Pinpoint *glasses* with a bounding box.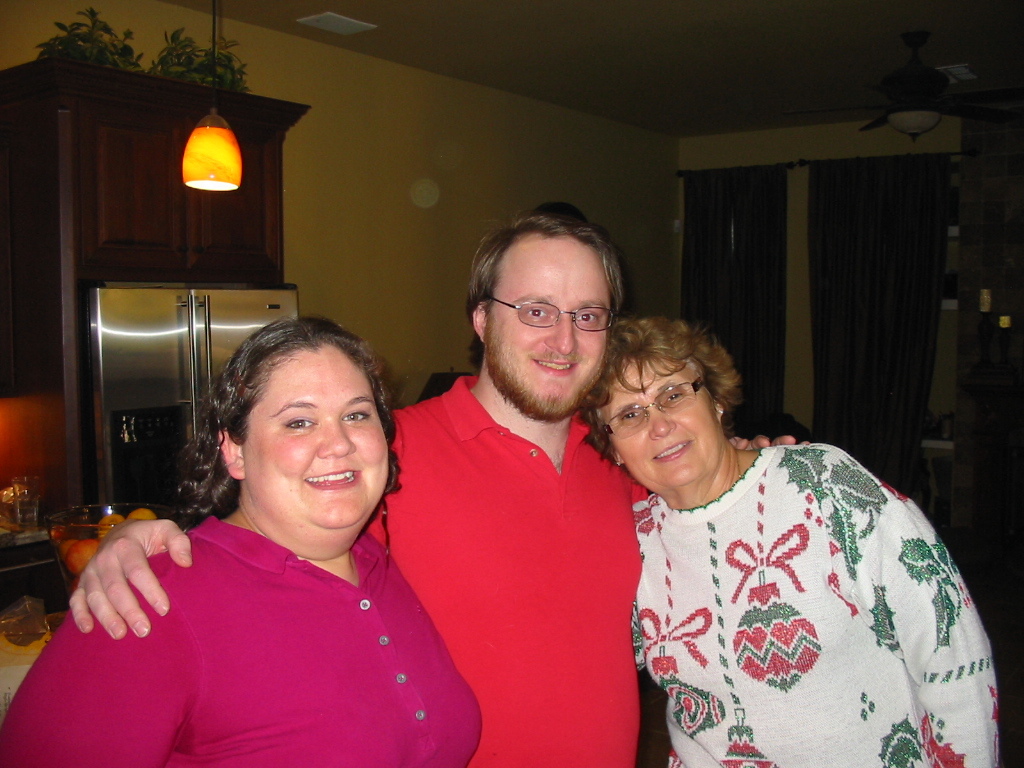
600 373 704 439.
